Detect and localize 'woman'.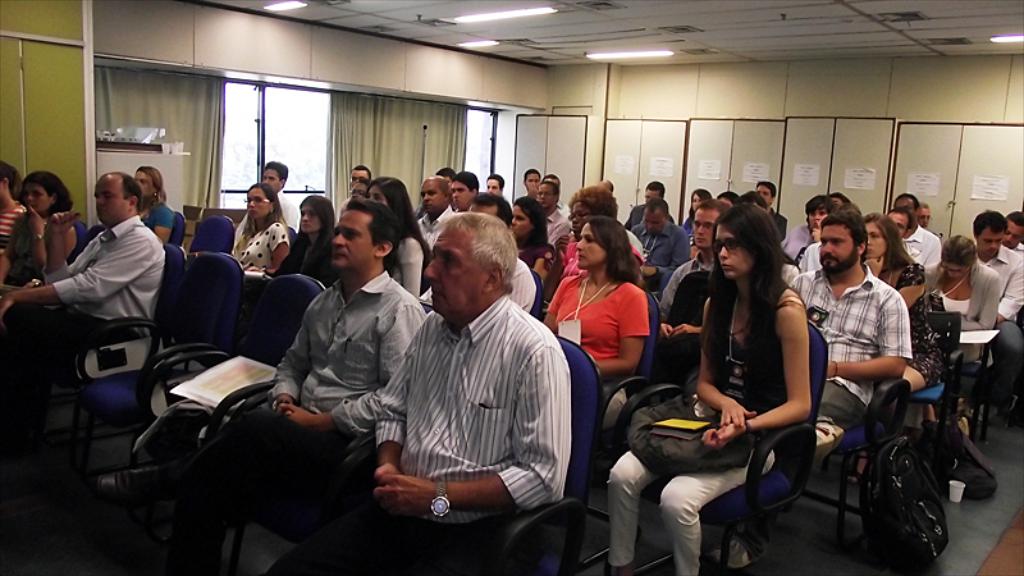
Localized at (608,201,812,573).
